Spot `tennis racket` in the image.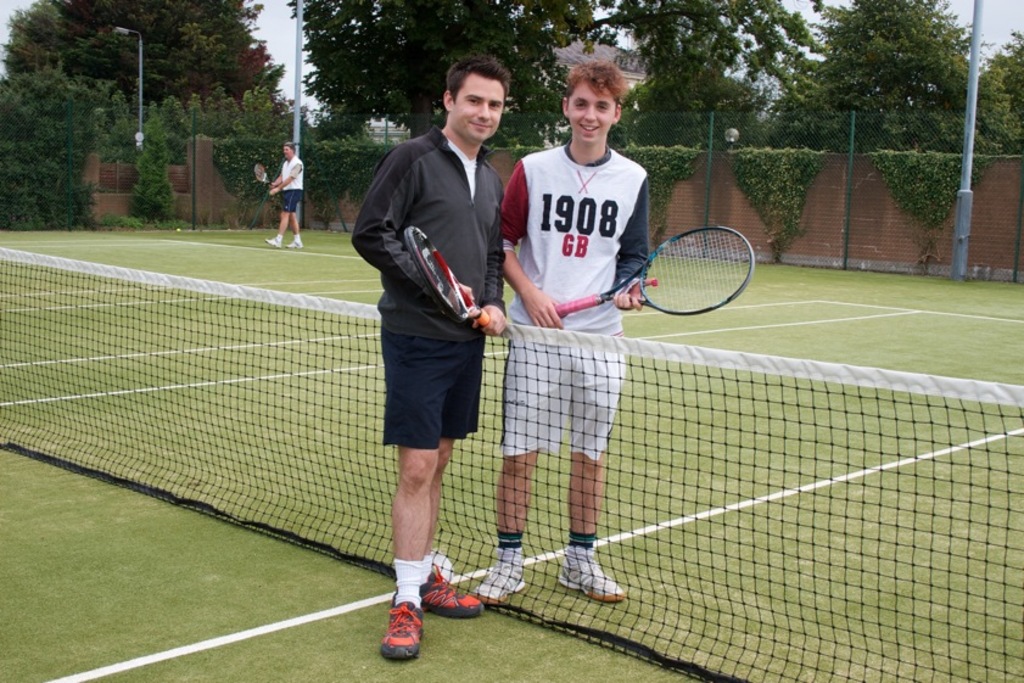
`tennis racket` found at <box>253,163,273,186</box>.
